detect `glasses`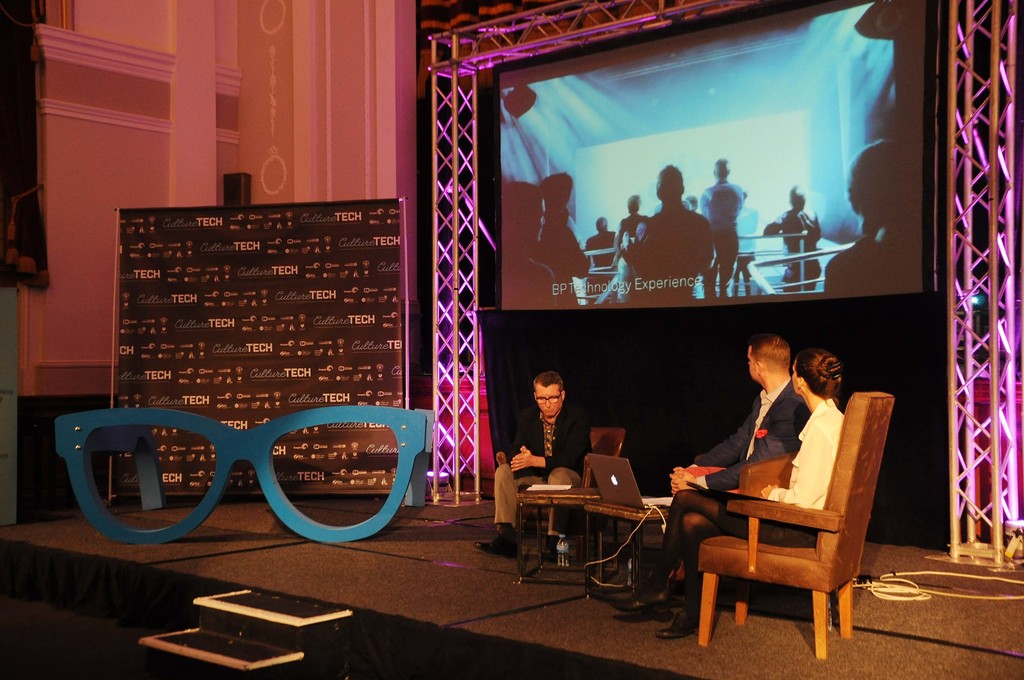
<box>53,405,439,546</box>
